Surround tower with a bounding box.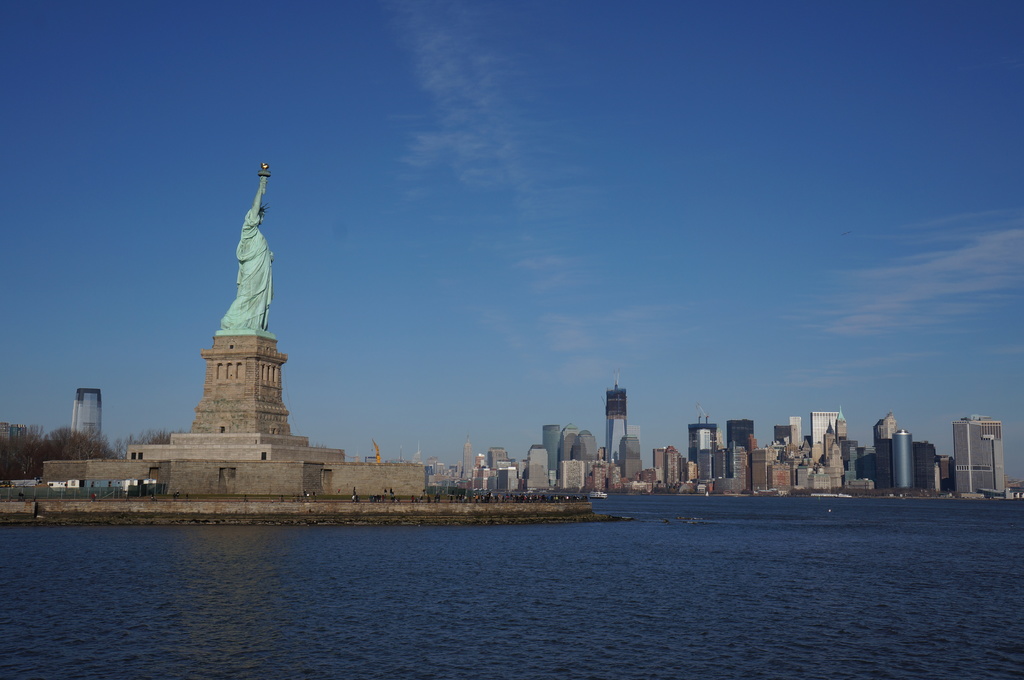
(x1=952, y1=407, x2=1006, y2=498).
